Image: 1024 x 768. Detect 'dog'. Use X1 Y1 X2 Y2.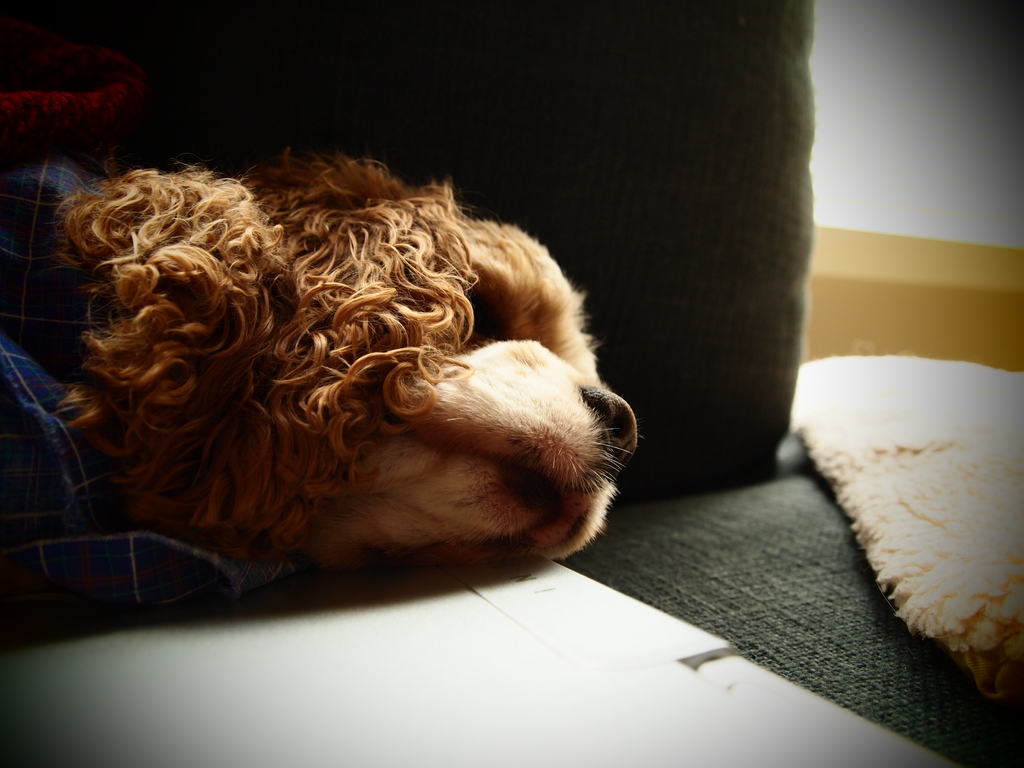
0 145 637 627.
